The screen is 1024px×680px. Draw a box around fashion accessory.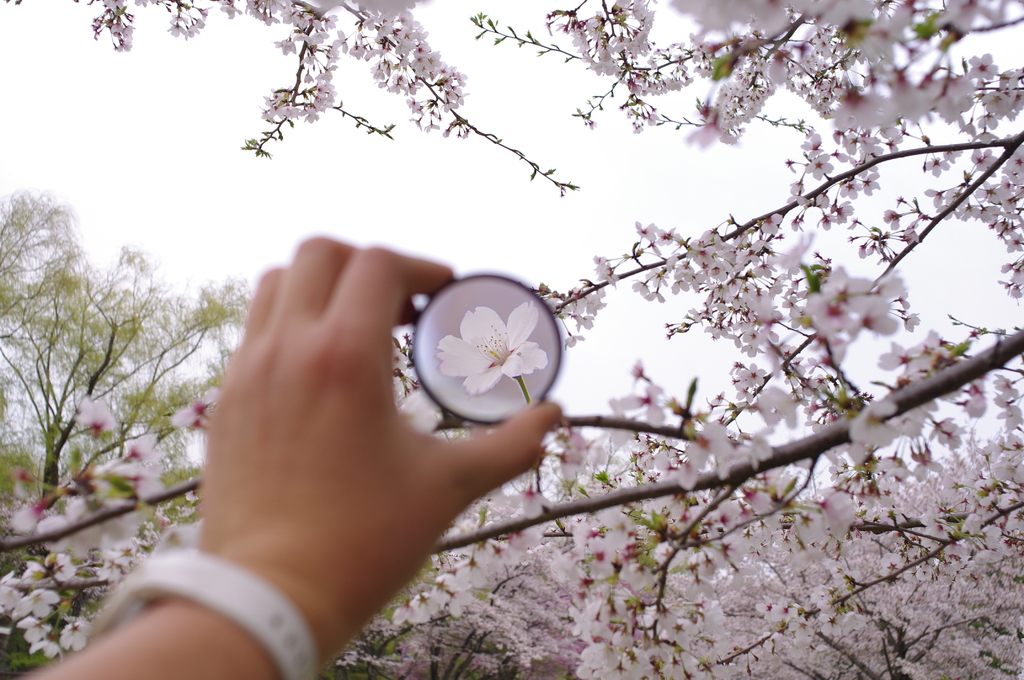
(left=89, top=550, right=317, bottom=679).
